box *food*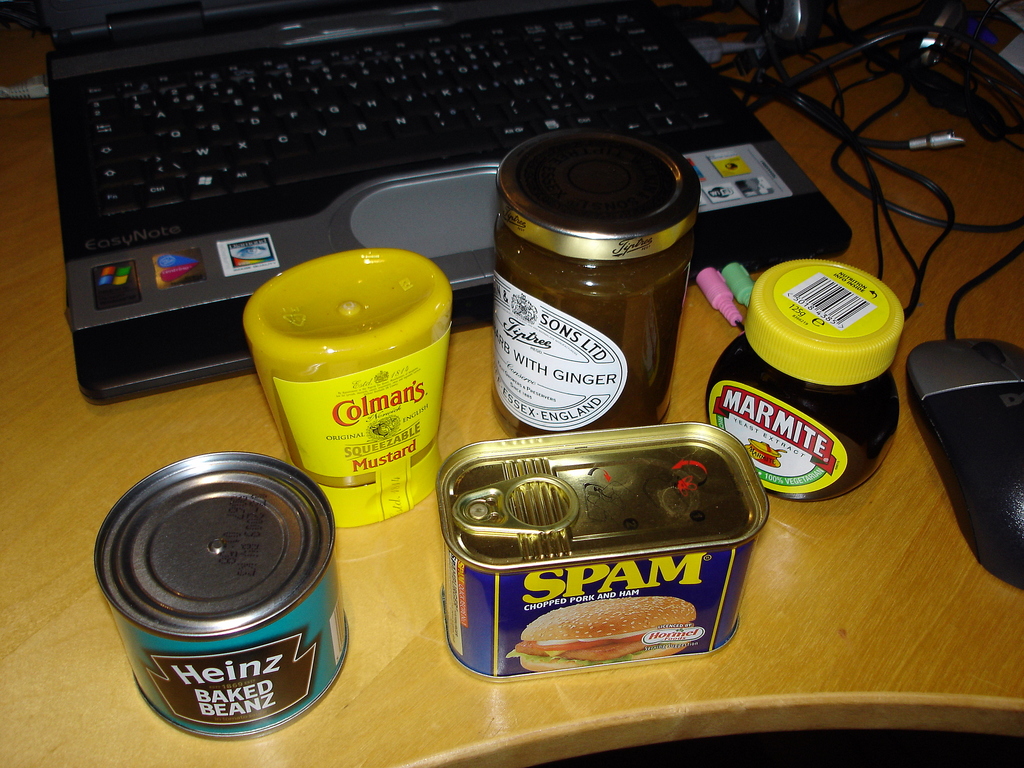
detection(504, 596, 700, 675)
